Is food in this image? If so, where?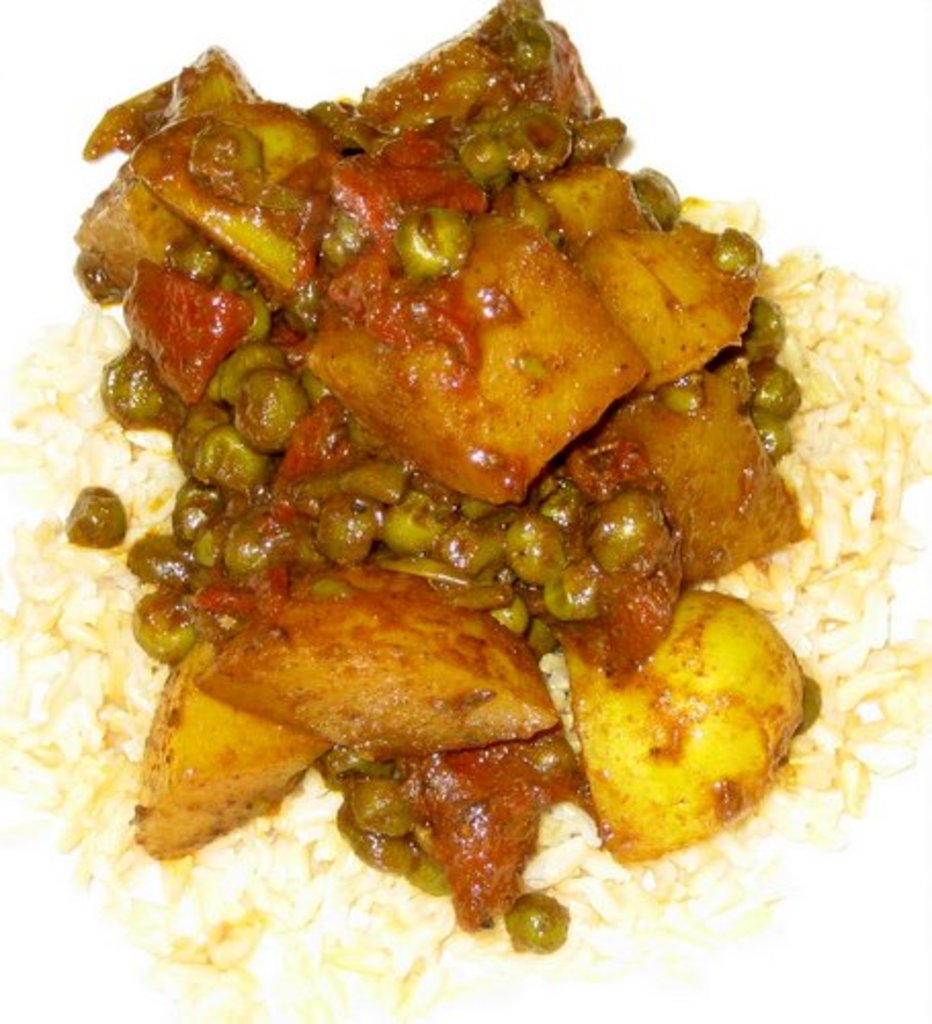
Yes, at [left=49, top=14, right=819, bottom=950].
